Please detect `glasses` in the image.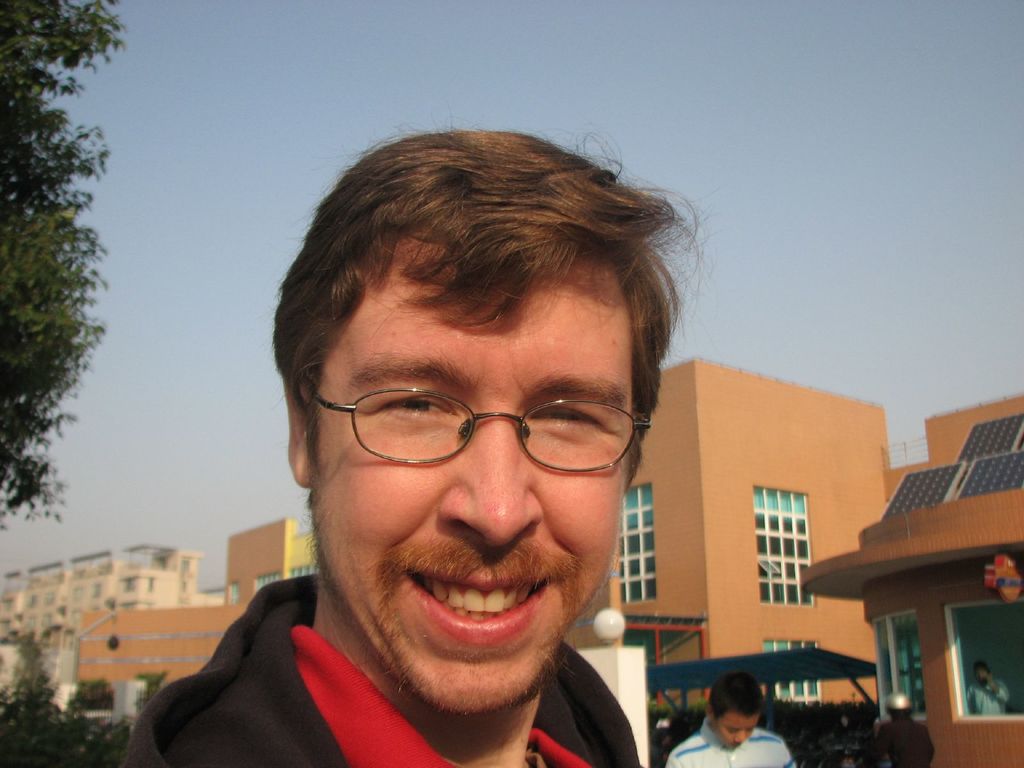
314 382 651 477.
